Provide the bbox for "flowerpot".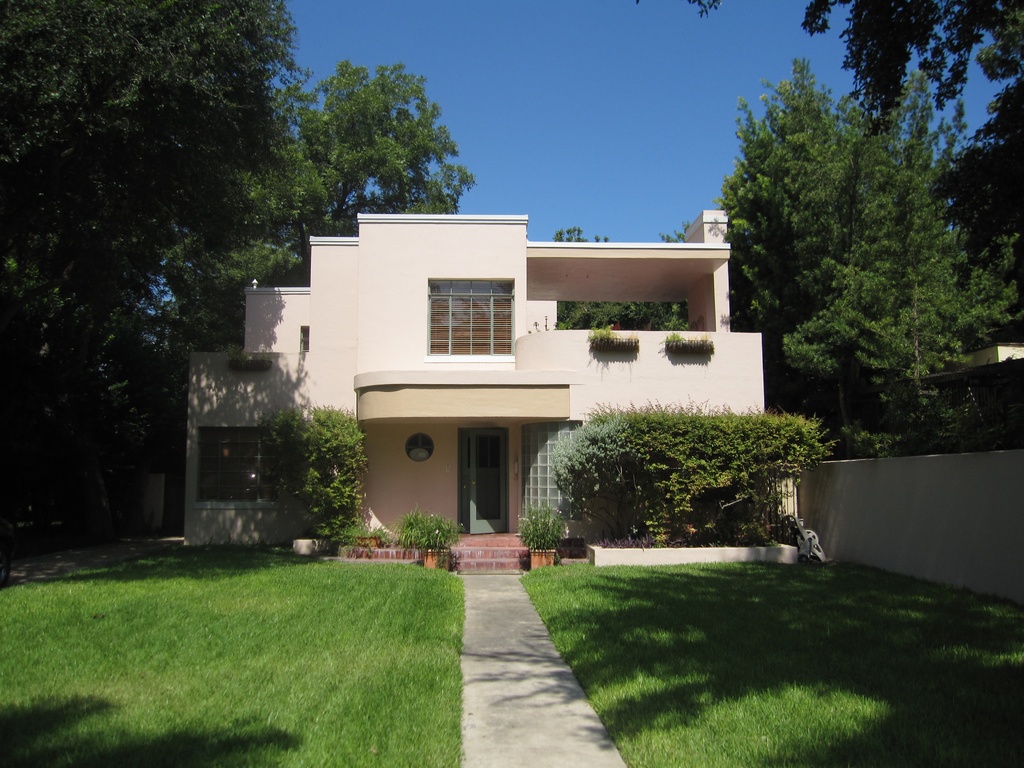
box(529, 548, 556, 569).
